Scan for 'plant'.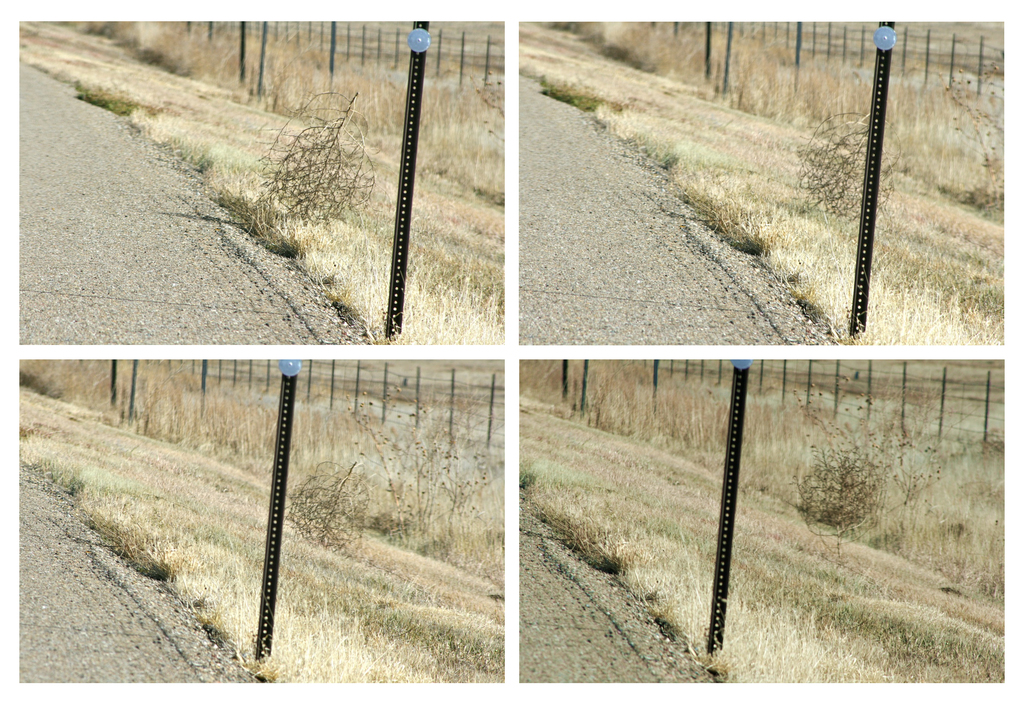
Scan result: locate(925, 55, 1009, 227).
